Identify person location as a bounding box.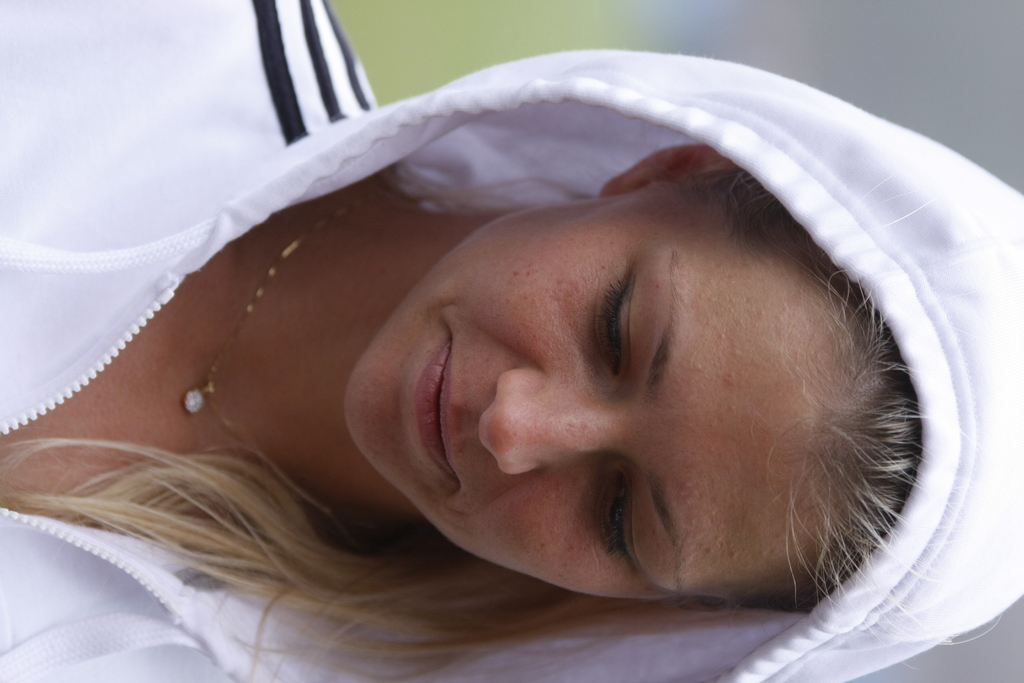
0,39,1023,682.
